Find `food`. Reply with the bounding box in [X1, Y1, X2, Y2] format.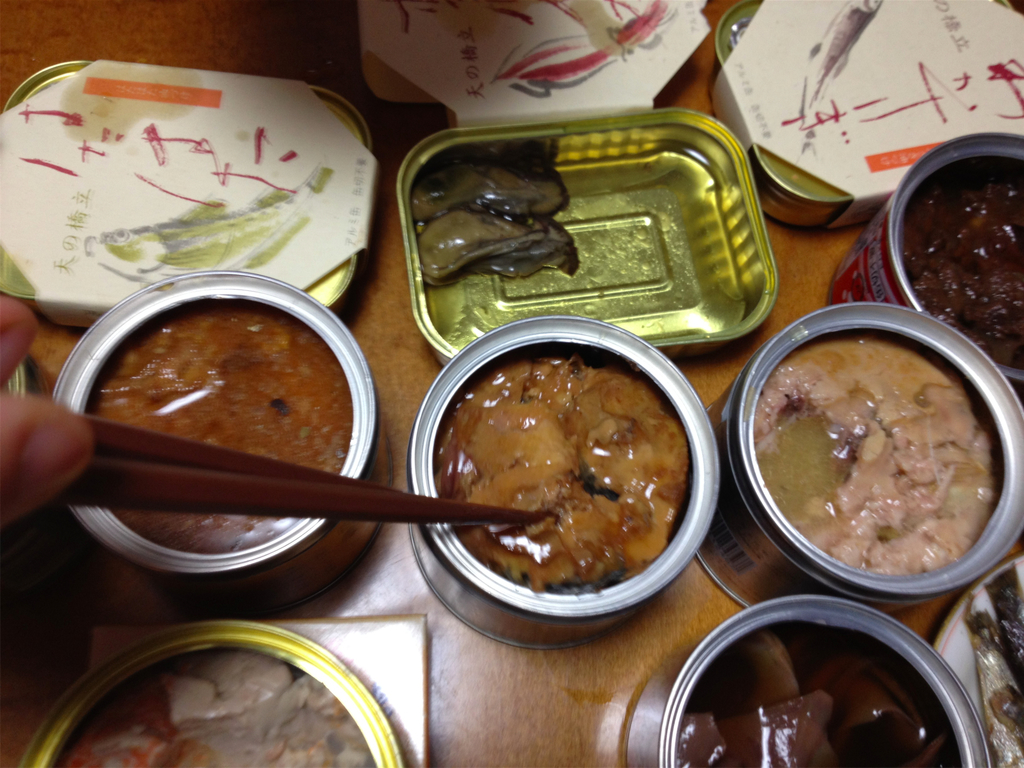
[669, 630, 954, 767].
